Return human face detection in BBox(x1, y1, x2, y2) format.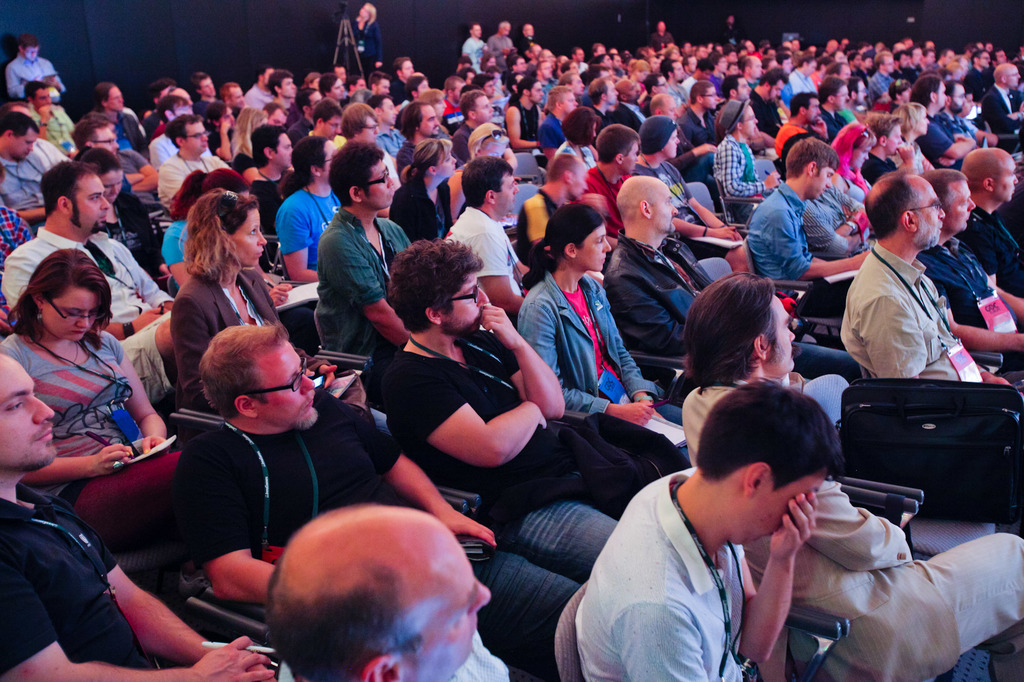
BBox(854, 150, 872, 166).
